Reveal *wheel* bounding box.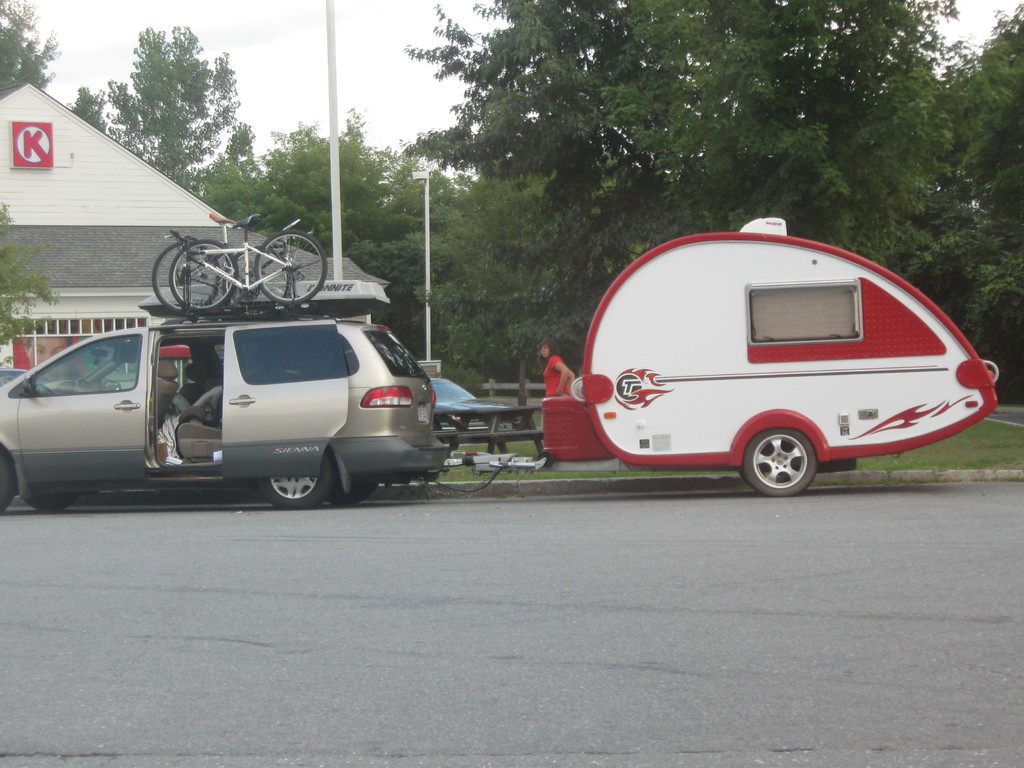
Revealed: (262,456,335,508).
